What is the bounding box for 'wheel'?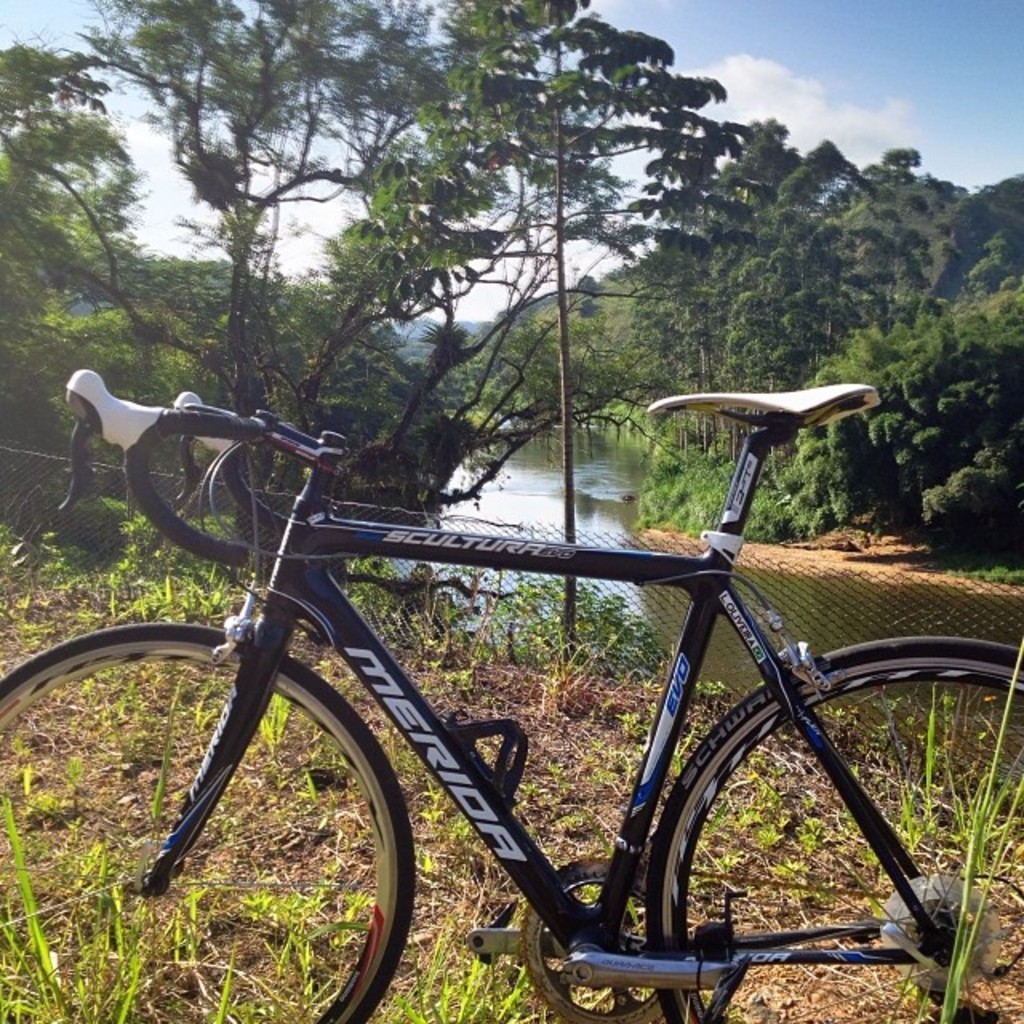
[643, 627, 1022, 1022].
